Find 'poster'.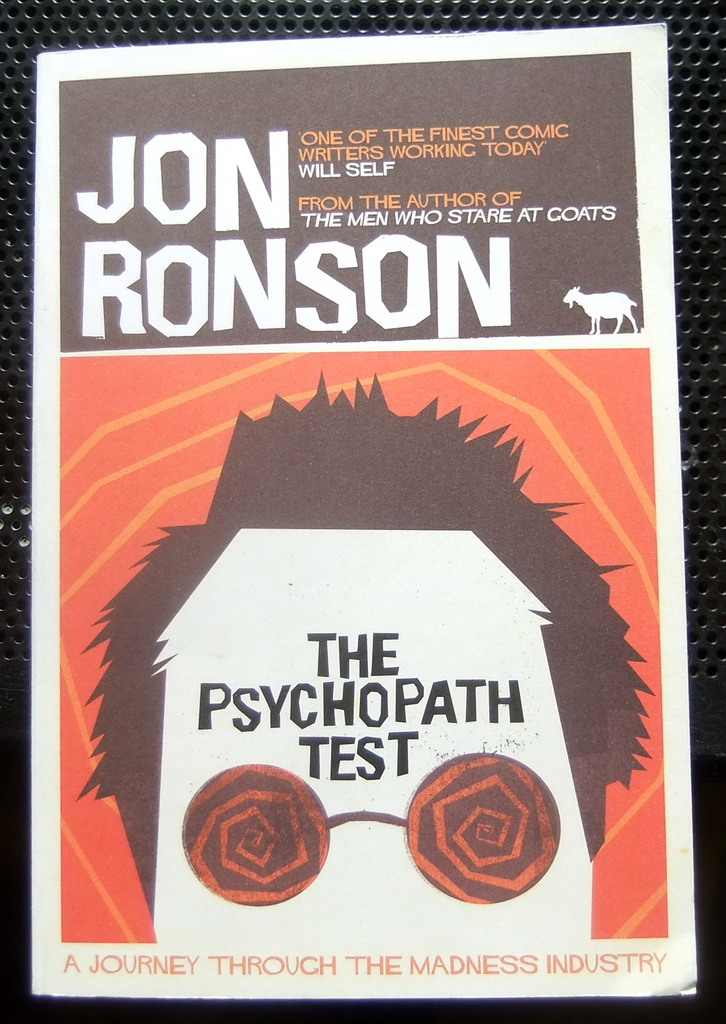
pyautogui.locateOnScreen(35, 22, 700, 1005).
